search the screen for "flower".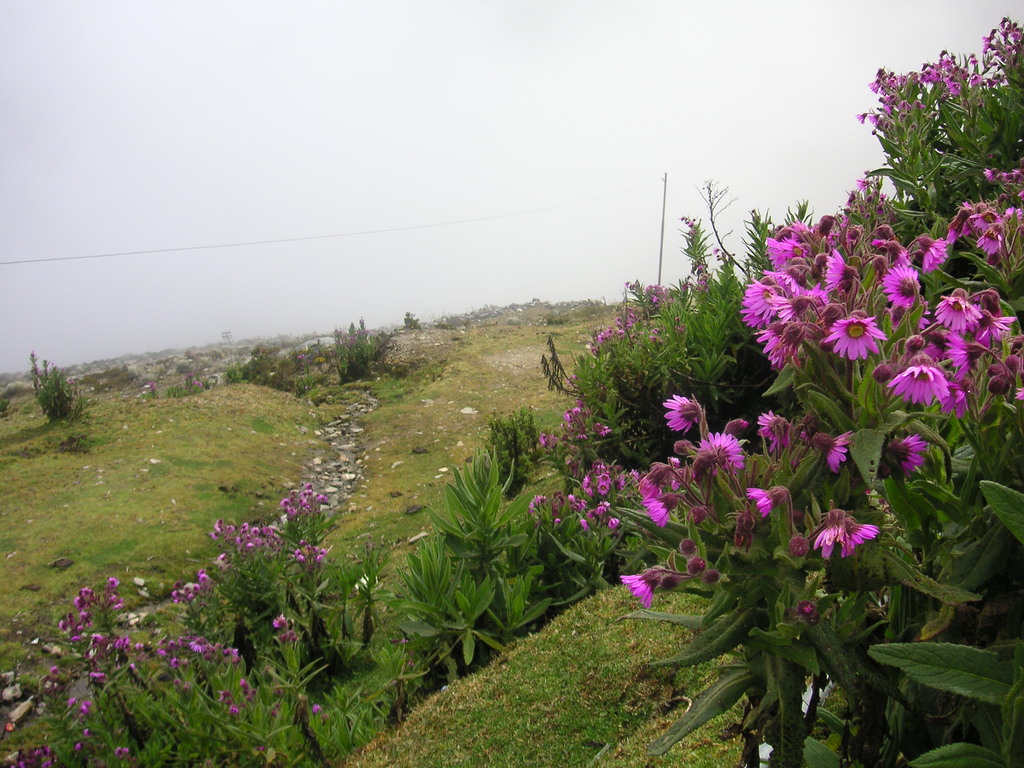
Found at <box>893,435,930,477</box>.
